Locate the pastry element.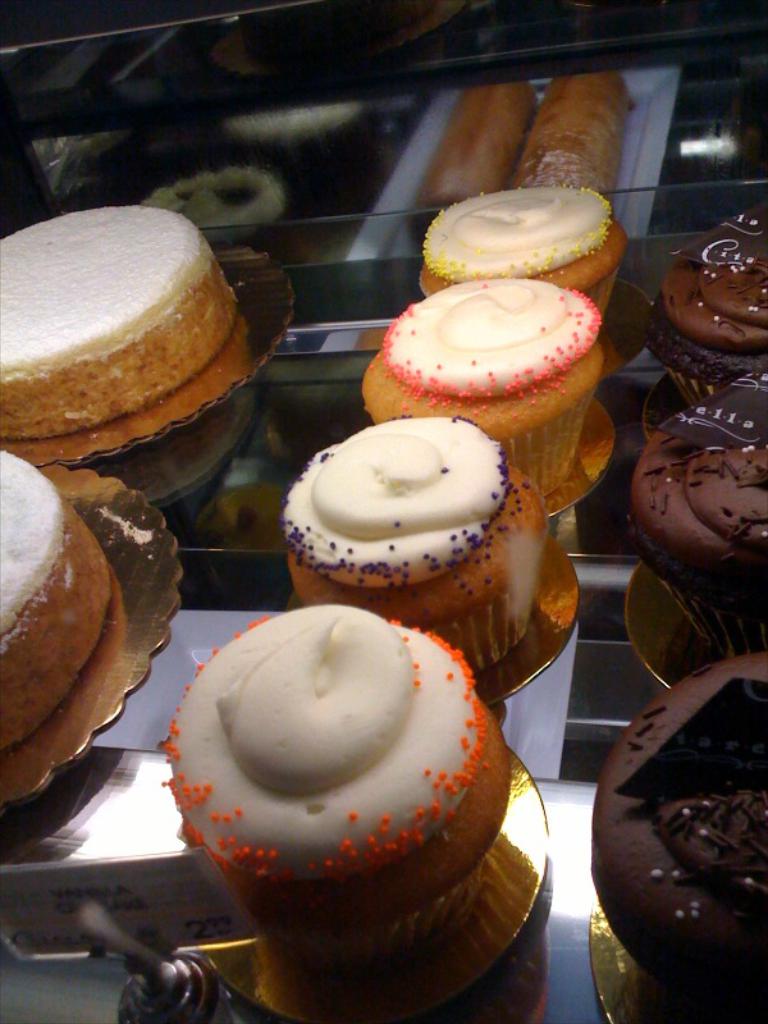
Element bbox: rect(412, 73, 529, 212).
